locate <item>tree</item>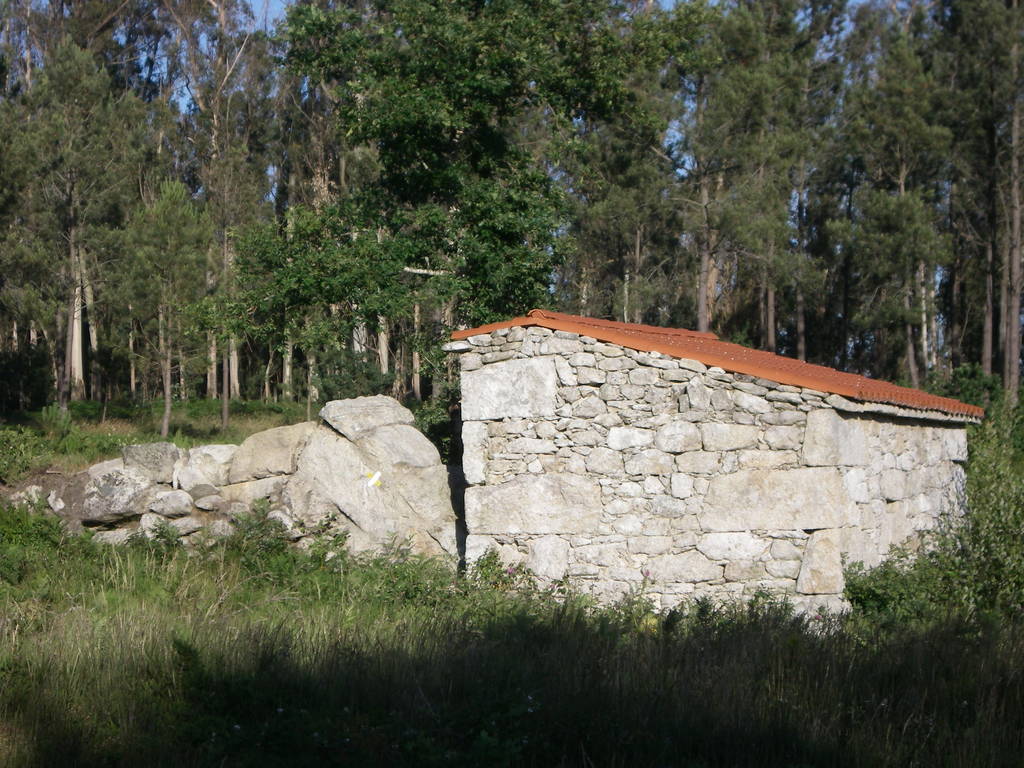
{"left": 927, "top": 0, "right": 1004, "bottom": 405}
